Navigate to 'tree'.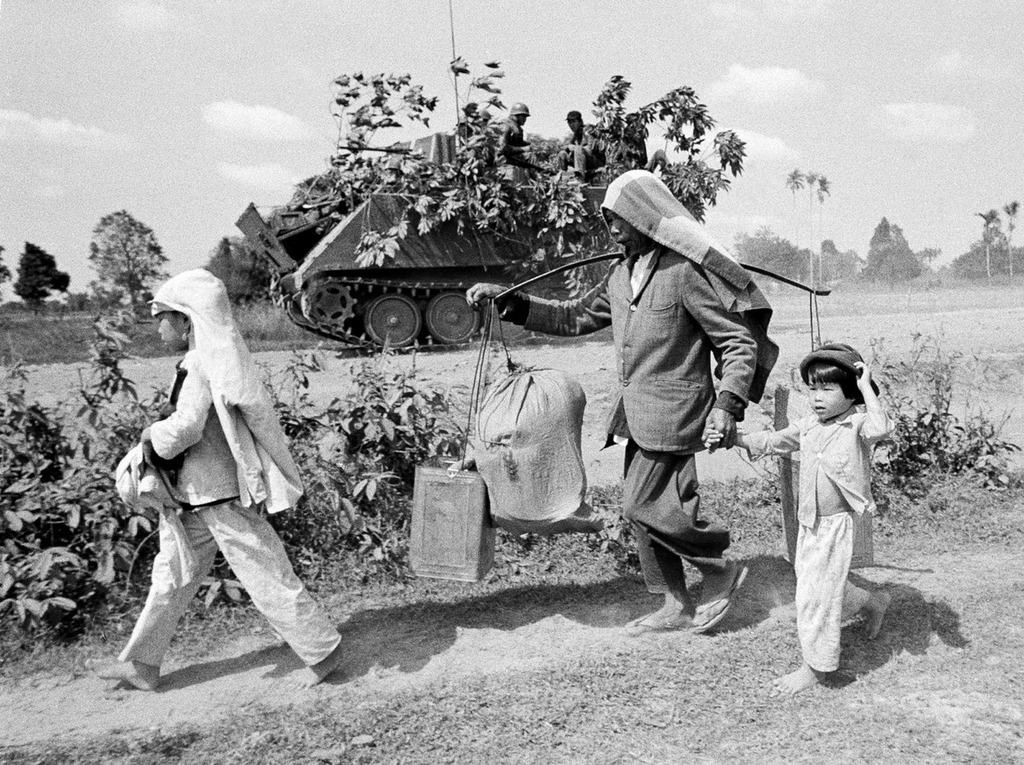
Navigation target: <region>854, 212, 922, 290</region>.
